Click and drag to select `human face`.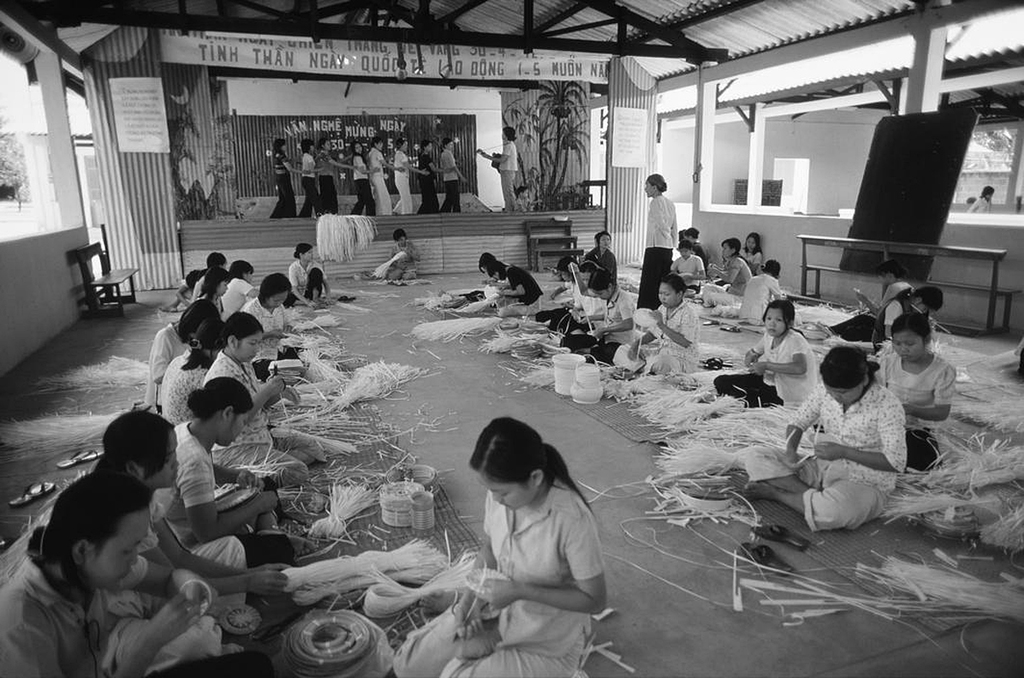
Selection: box(743, 237, 752, 252).
